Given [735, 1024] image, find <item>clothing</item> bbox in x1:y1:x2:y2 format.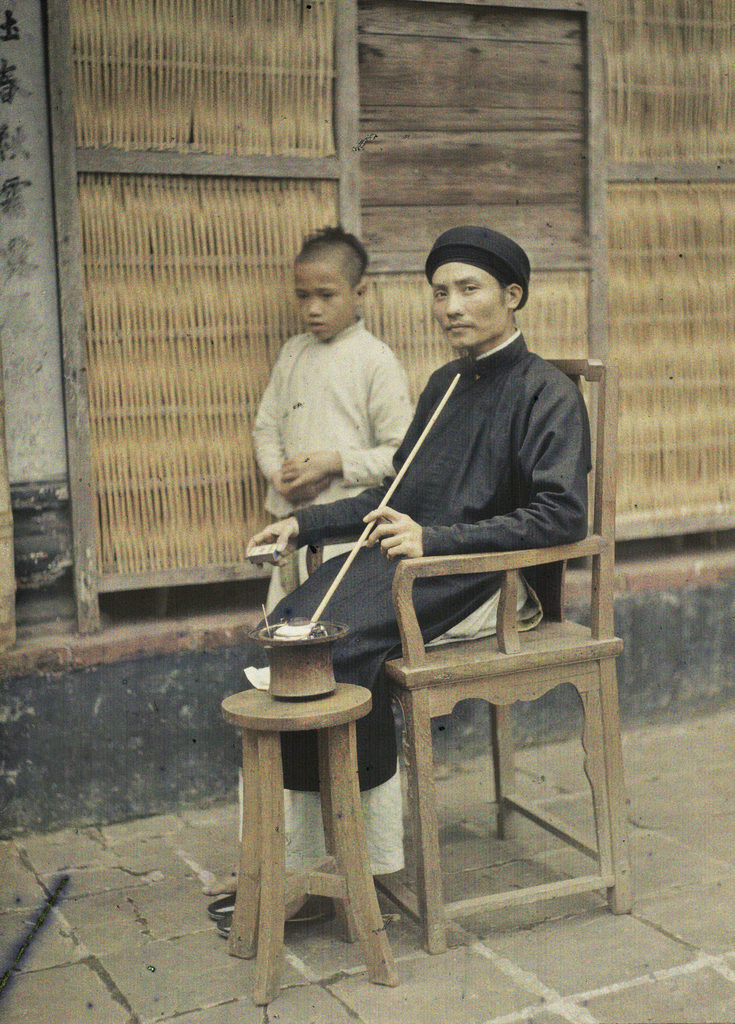
238:316:436:616.
